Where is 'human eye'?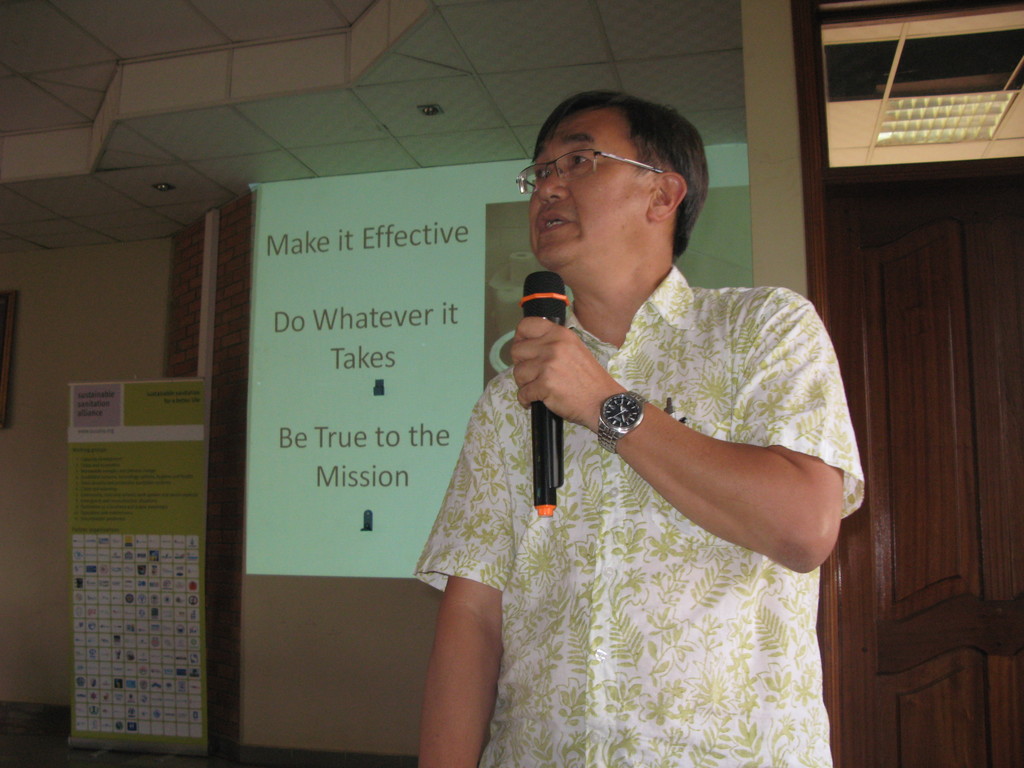
[left=564, top=147, right=593, bottom=170].
